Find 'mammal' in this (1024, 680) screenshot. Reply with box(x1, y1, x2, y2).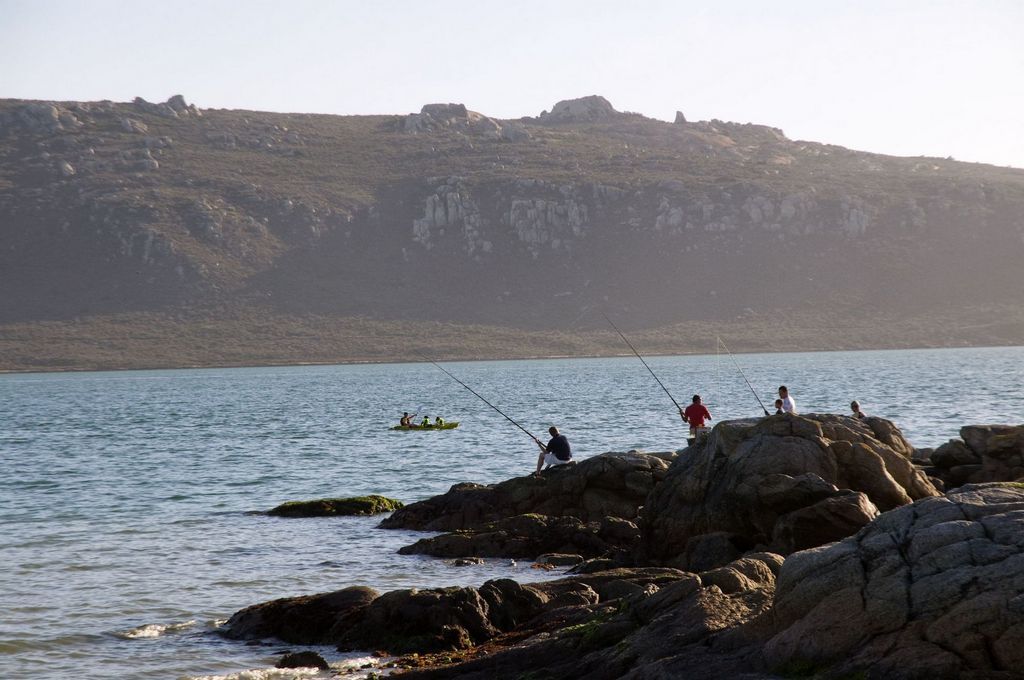
box(769, 398, 783, 414).
